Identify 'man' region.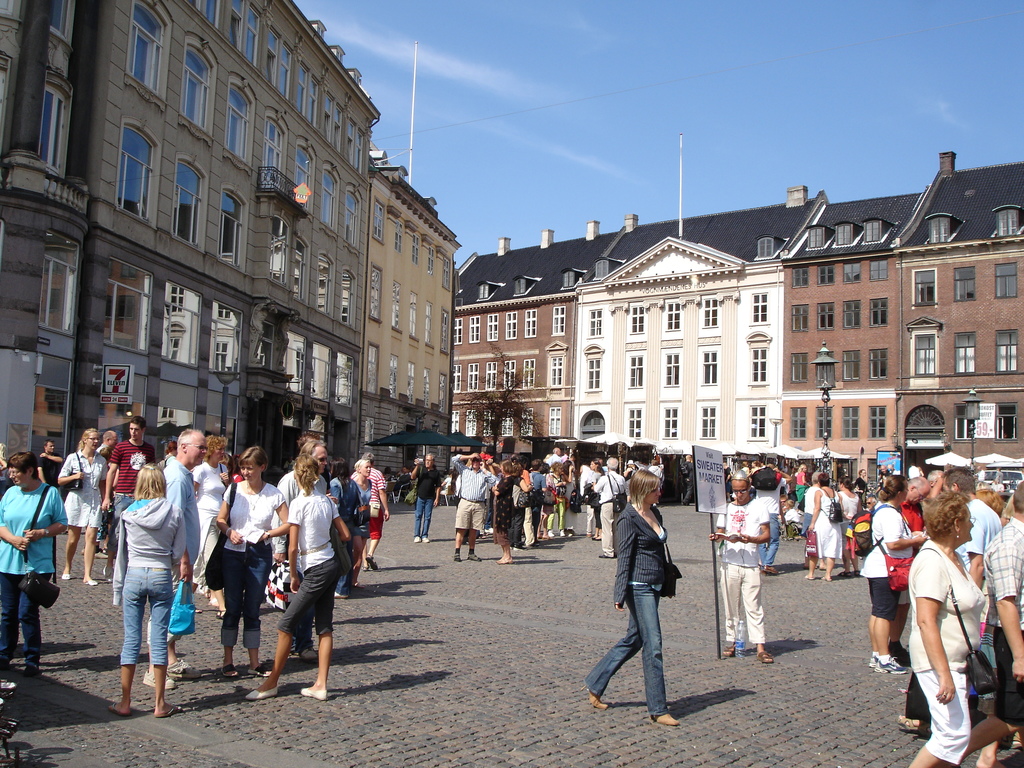
Region: {"x1": 97, "y1": 429, "x2": 120, "y2": 461}.
